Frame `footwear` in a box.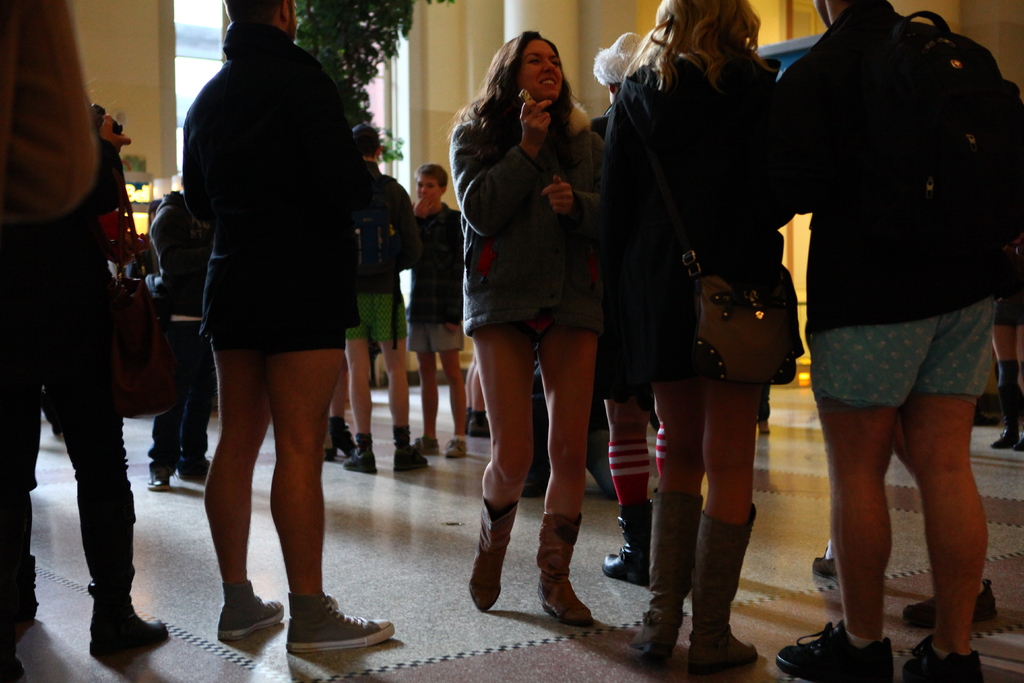
bbox(465, 497, 519, 617).
